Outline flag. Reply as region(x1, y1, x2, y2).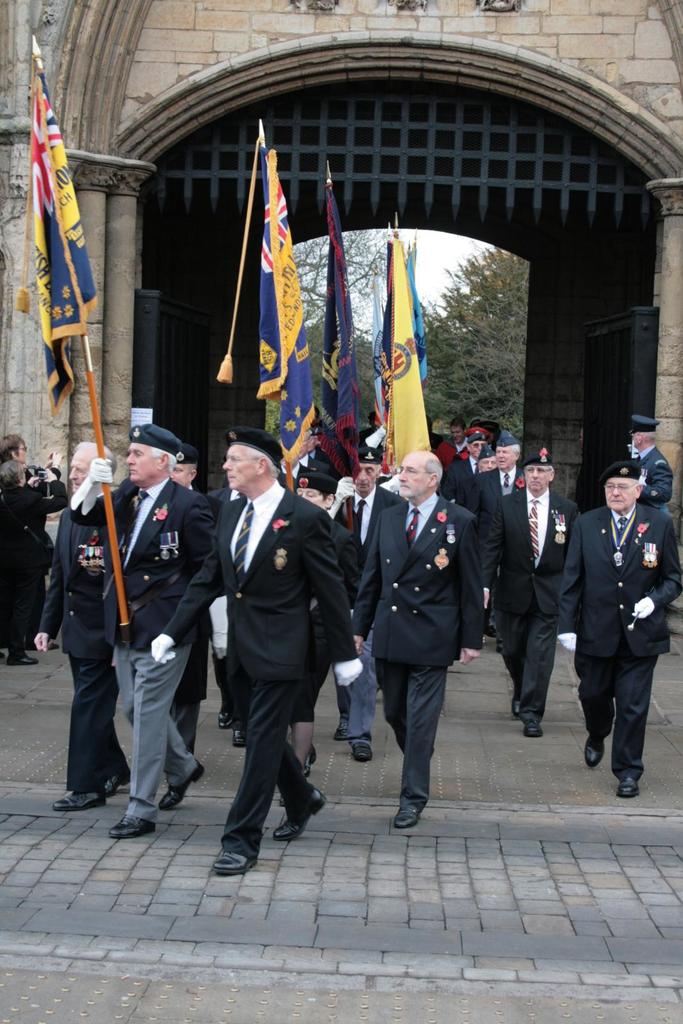
region(376, 227, 436, 472).
